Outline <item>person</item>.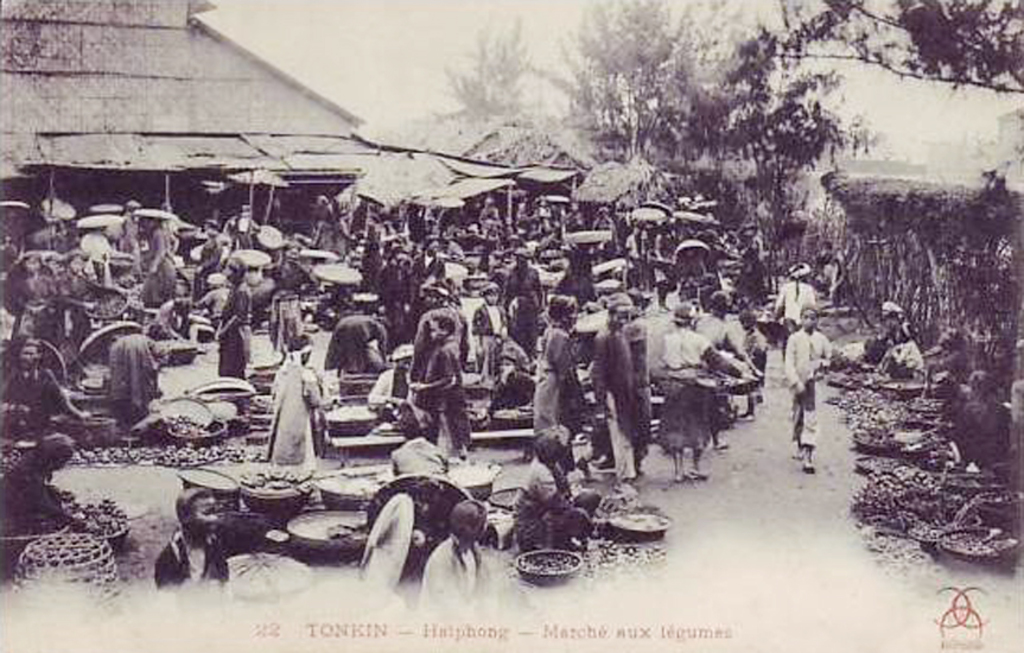
Outline: 370,344,415,421.
